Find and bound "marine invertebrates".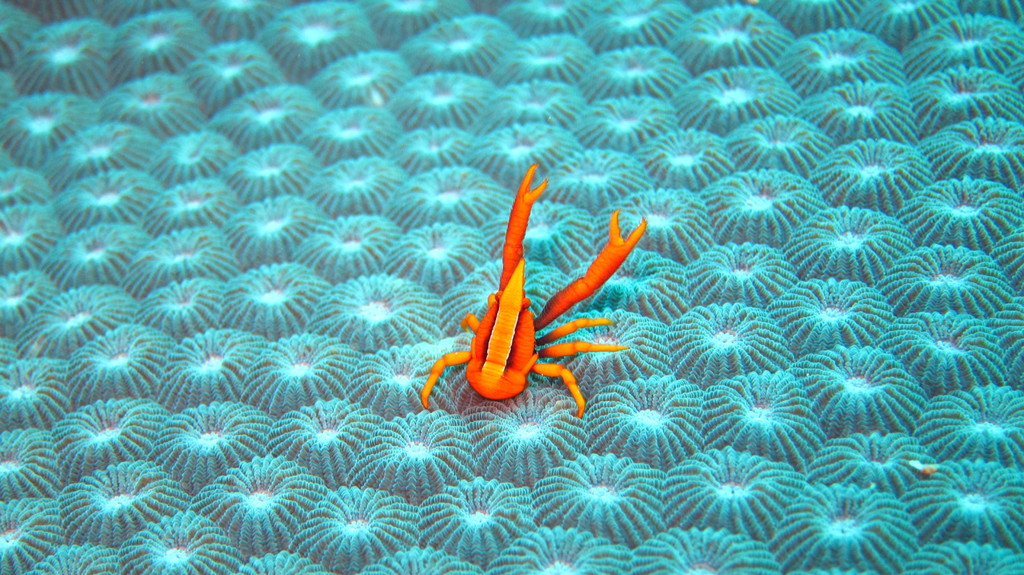
Bound: [x1=536, y1=137, x2=646, y2=218].
